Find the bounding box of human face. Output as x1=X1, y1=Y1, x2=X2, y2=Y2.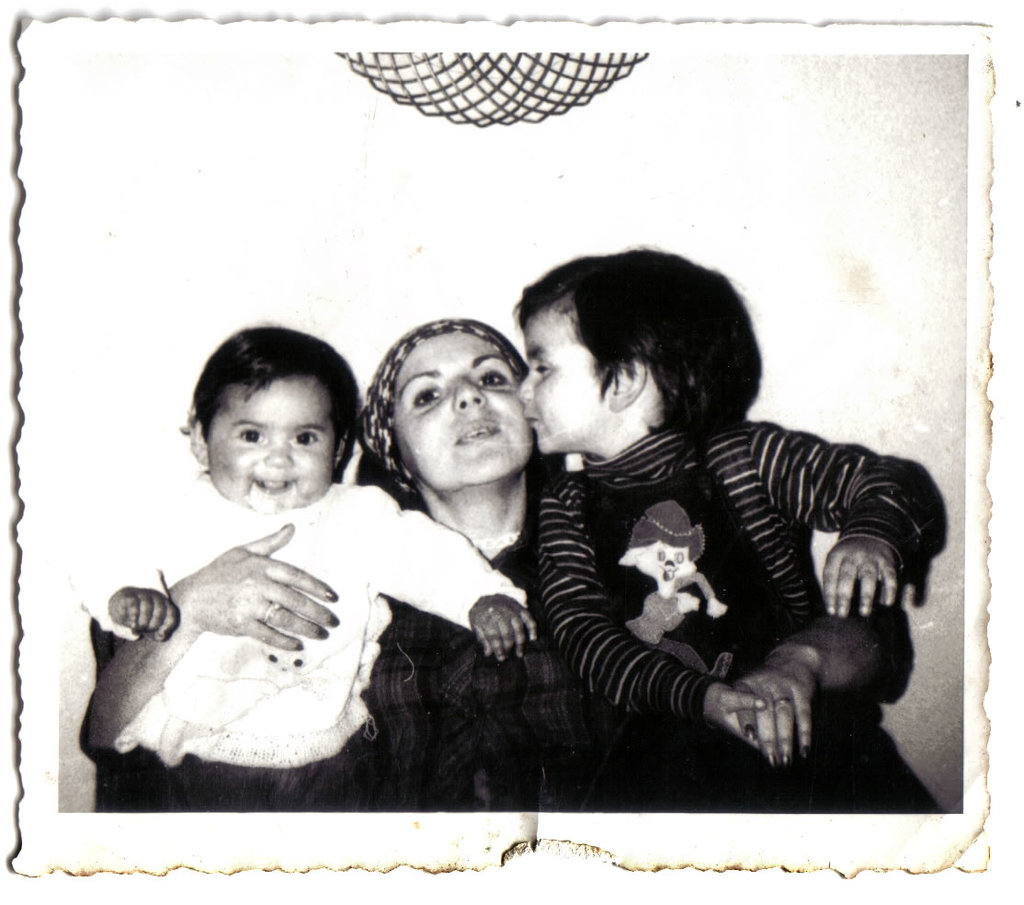
x1=518, y1=307, x2=609, y2=456.
